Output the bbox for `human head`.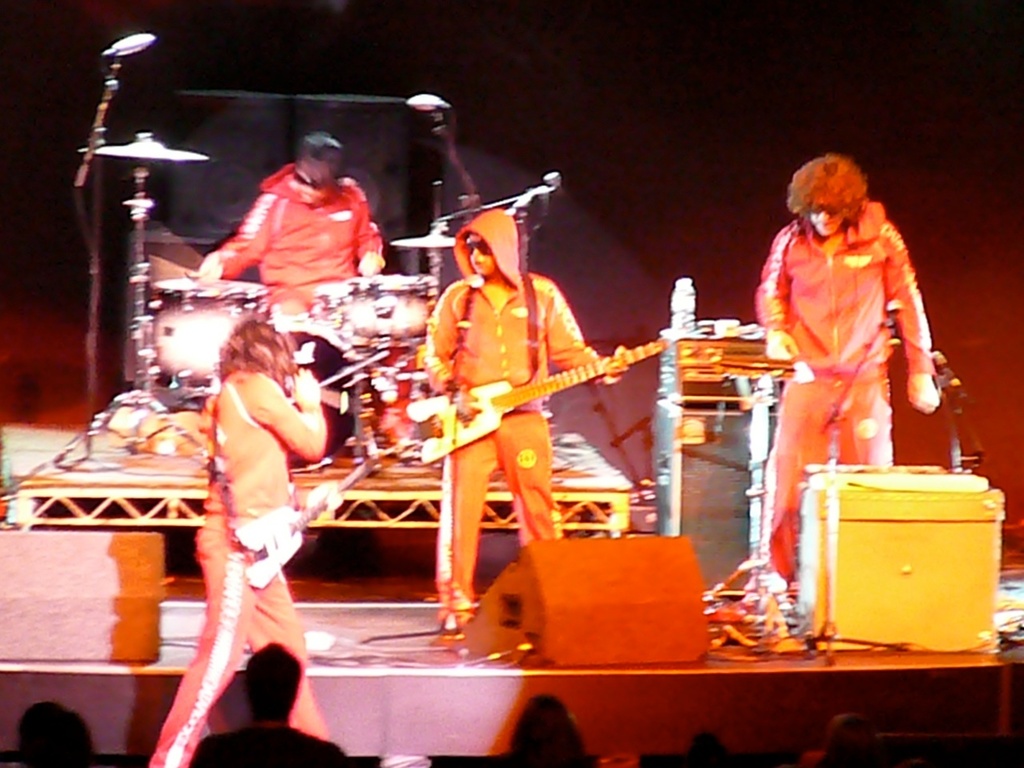
bbox=[783, 151, 873, 234].
